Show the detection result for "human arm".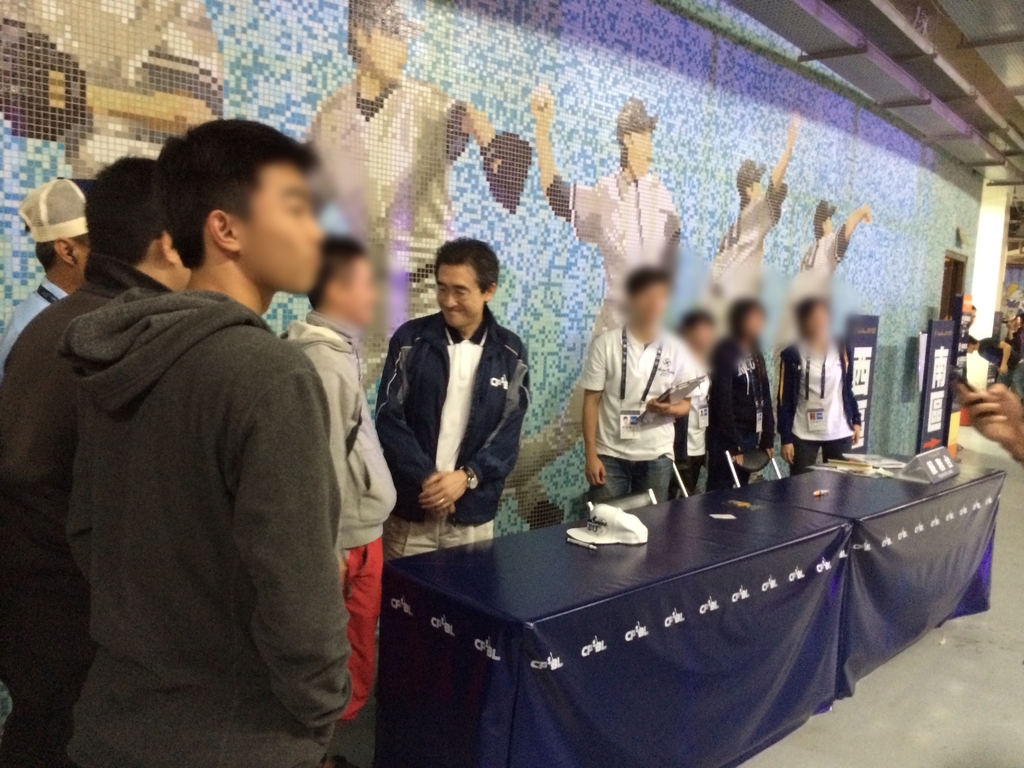
left=714, top=346, right=754, bottom=468.
